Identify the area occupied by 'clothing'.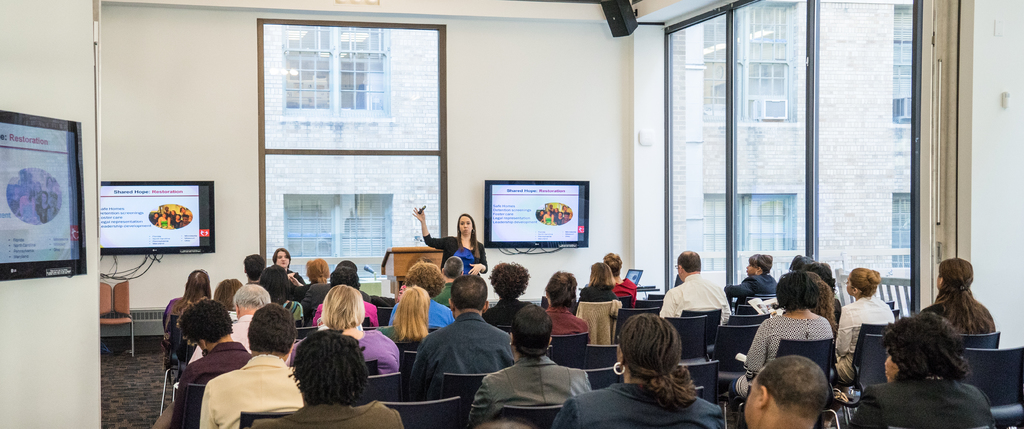
Area: [846, 375, 995, 428].
